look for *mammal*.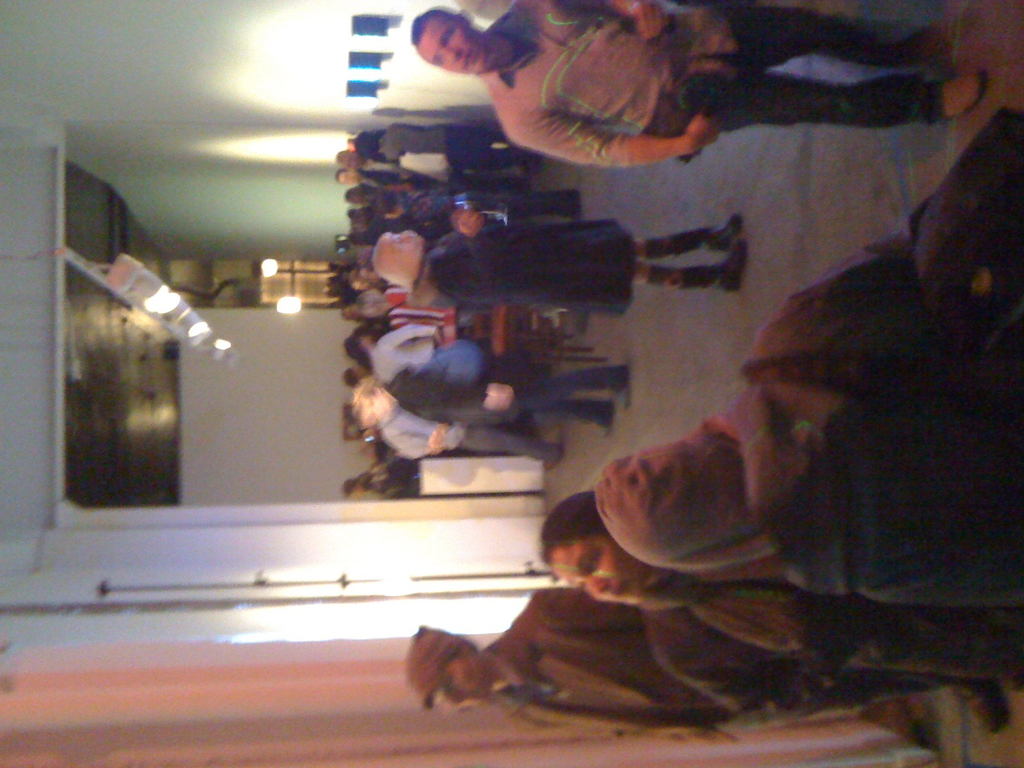
Found: 412, 0, 998, 167.
